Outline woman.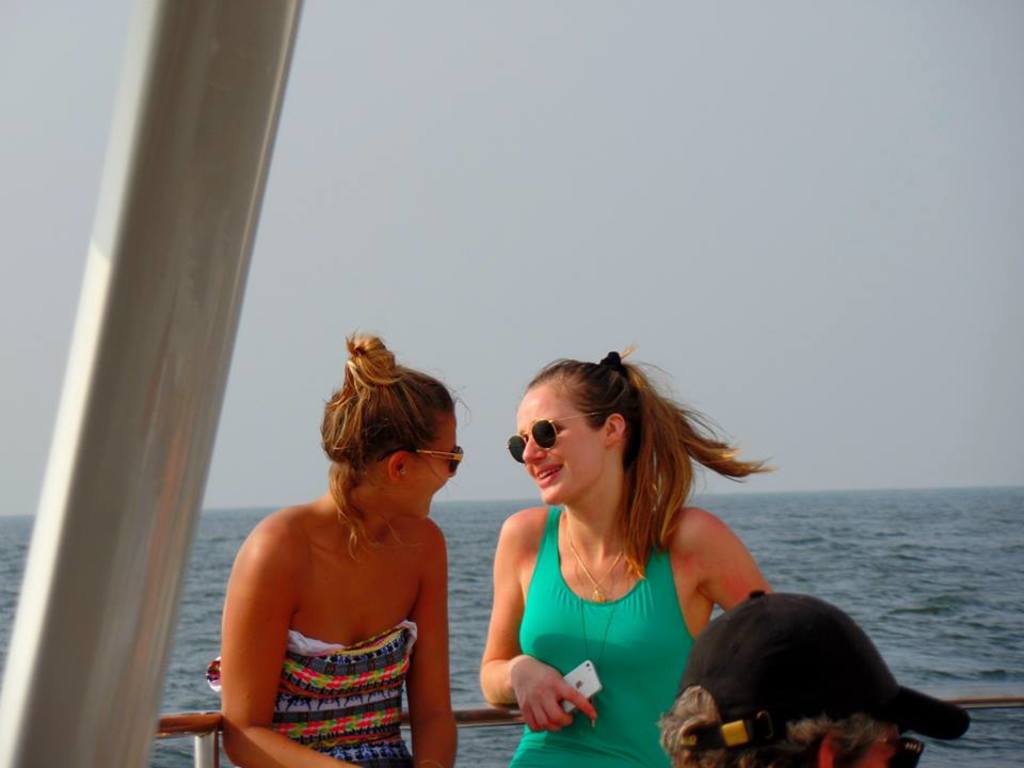
Outline: (468, 352, 789, 767).
